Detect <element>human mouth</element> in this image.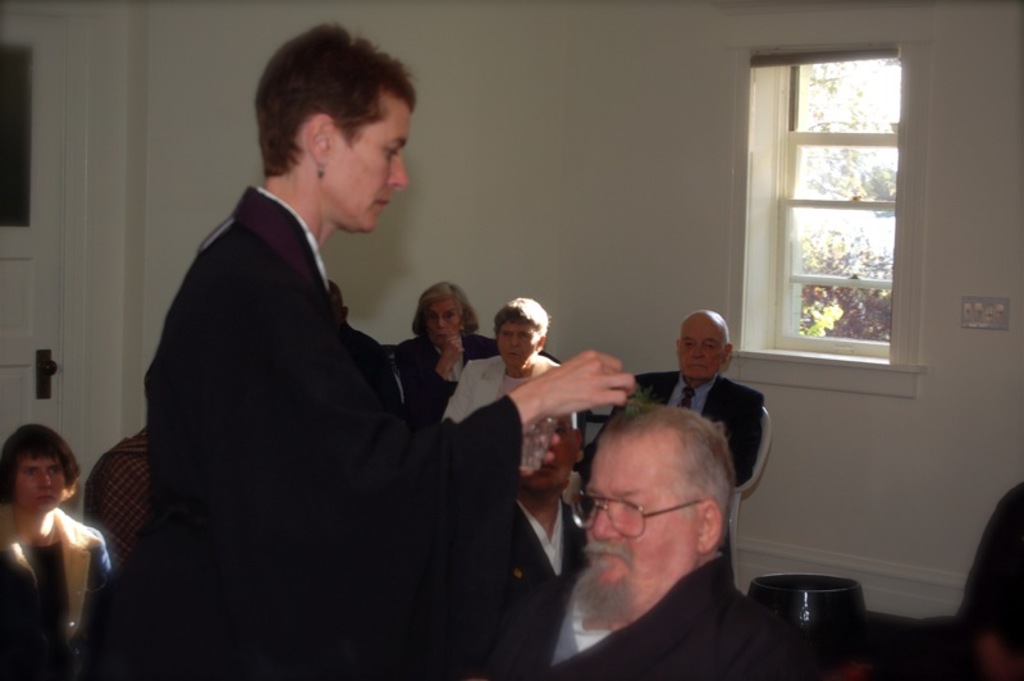
Detection: <bbox>379, 200, 392, 205</bbox>.
